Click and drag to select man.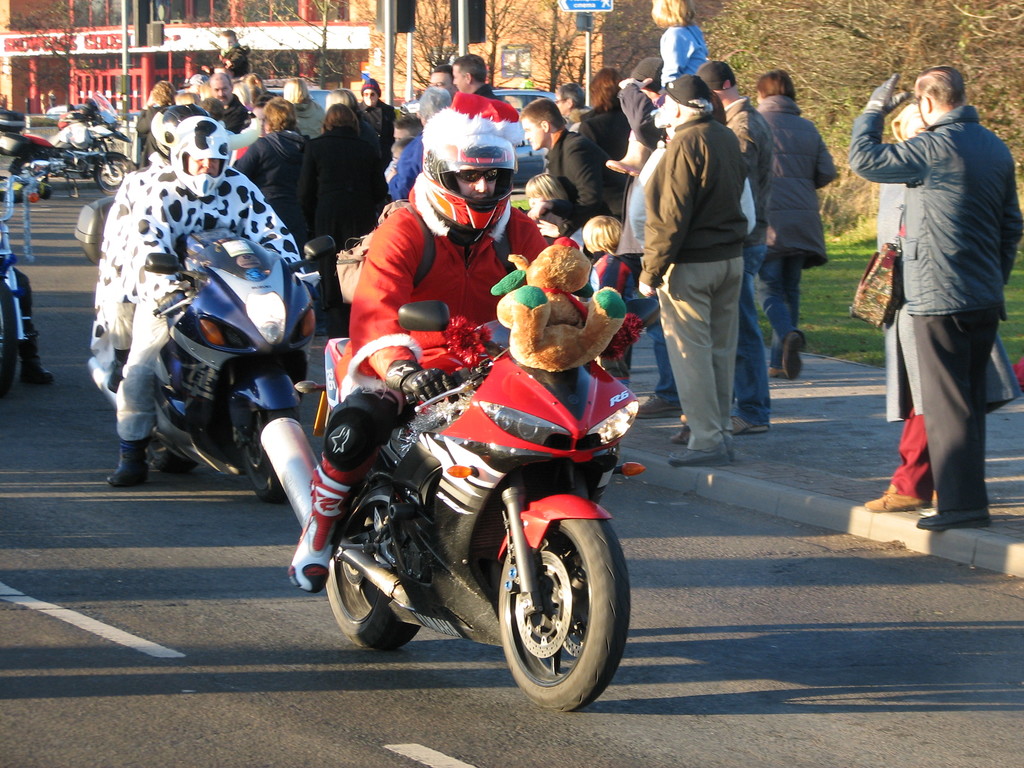
Selection: region(359, 79, 396, 170).
